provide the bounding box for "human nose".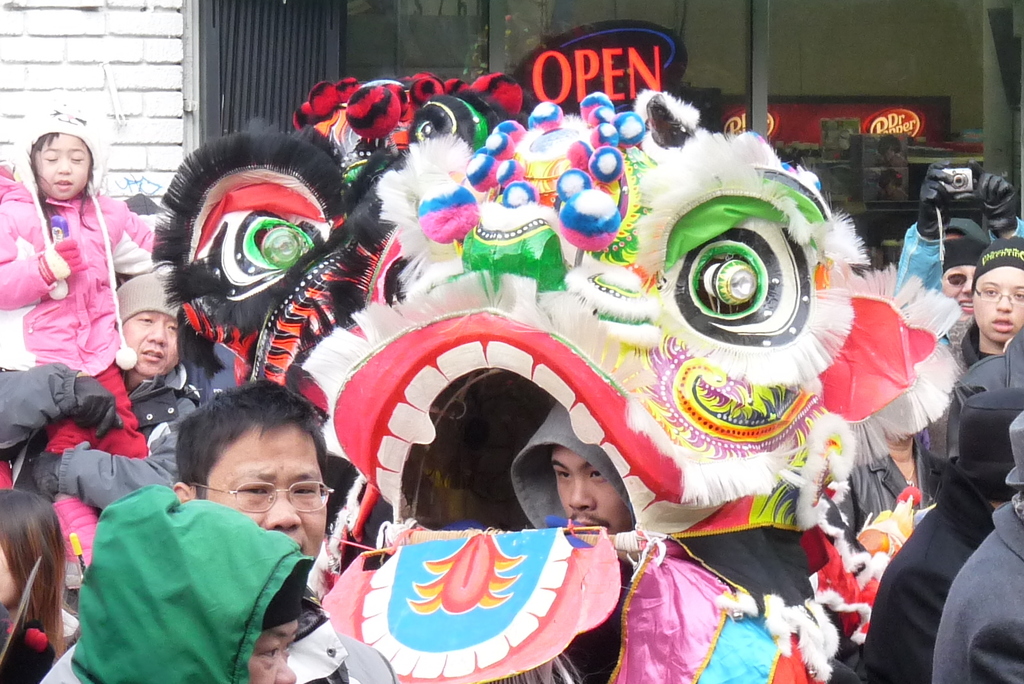
{"x1": 962, "y1": 271, "x2": 977, "y2": 296}.
